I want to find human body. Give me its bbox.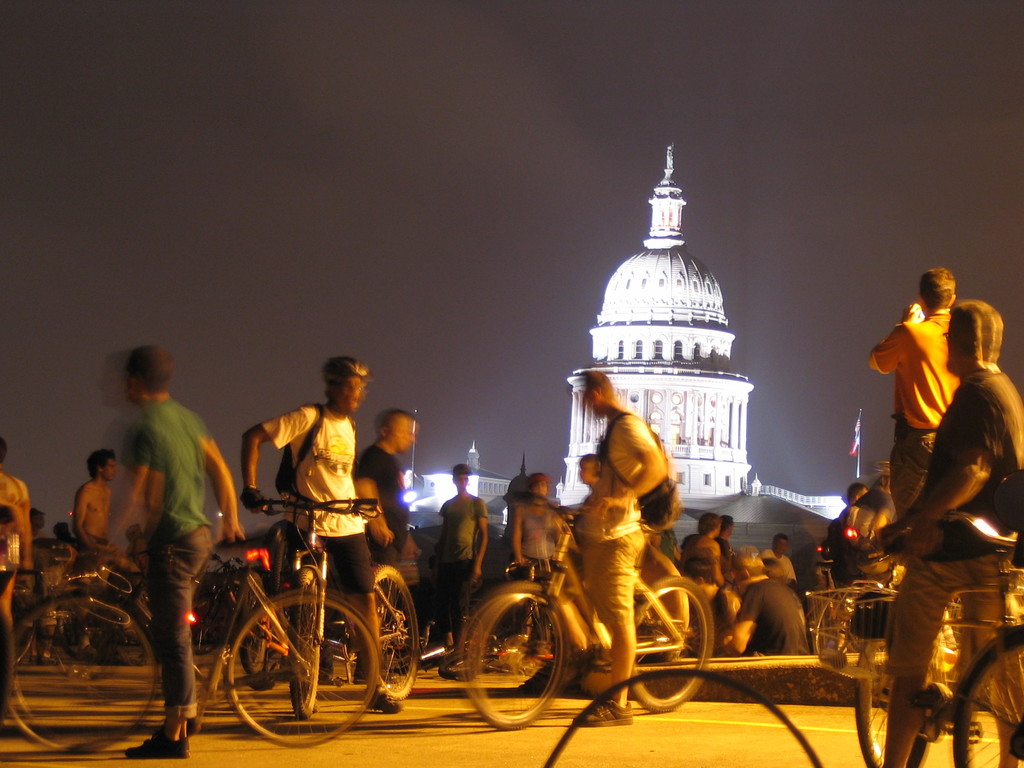
511 504 578 664.
